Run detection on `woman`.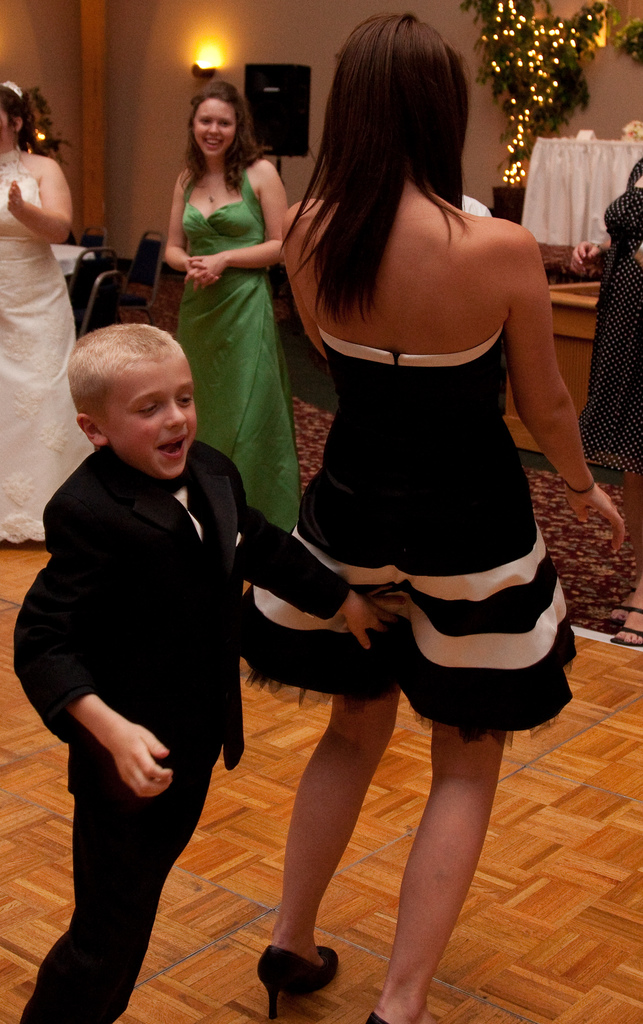
Result: [x1=0, y1=79, x2=101, y2=547].
